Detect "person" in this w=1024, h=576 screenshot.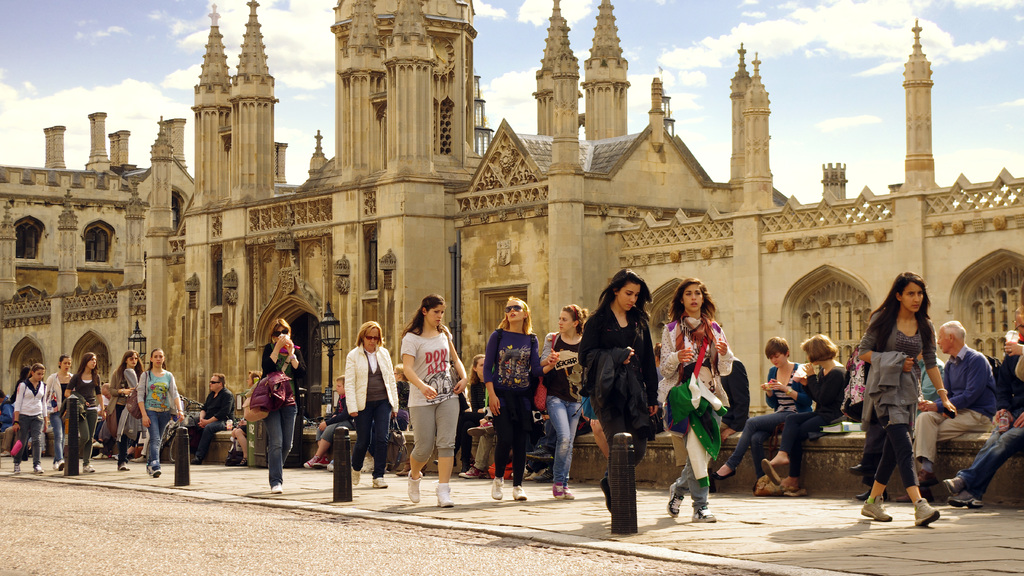
Detection: x1=306 y1=376 x2=353 y2=471.
